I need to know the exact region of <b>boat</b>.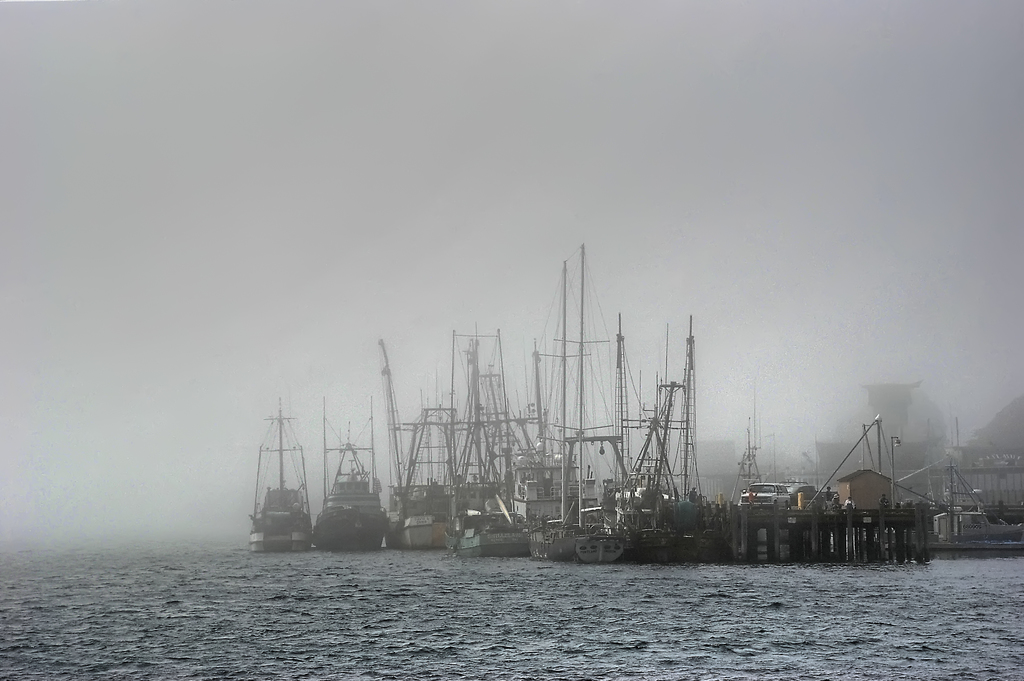
Region: crop(374, 330, 476, 548).
